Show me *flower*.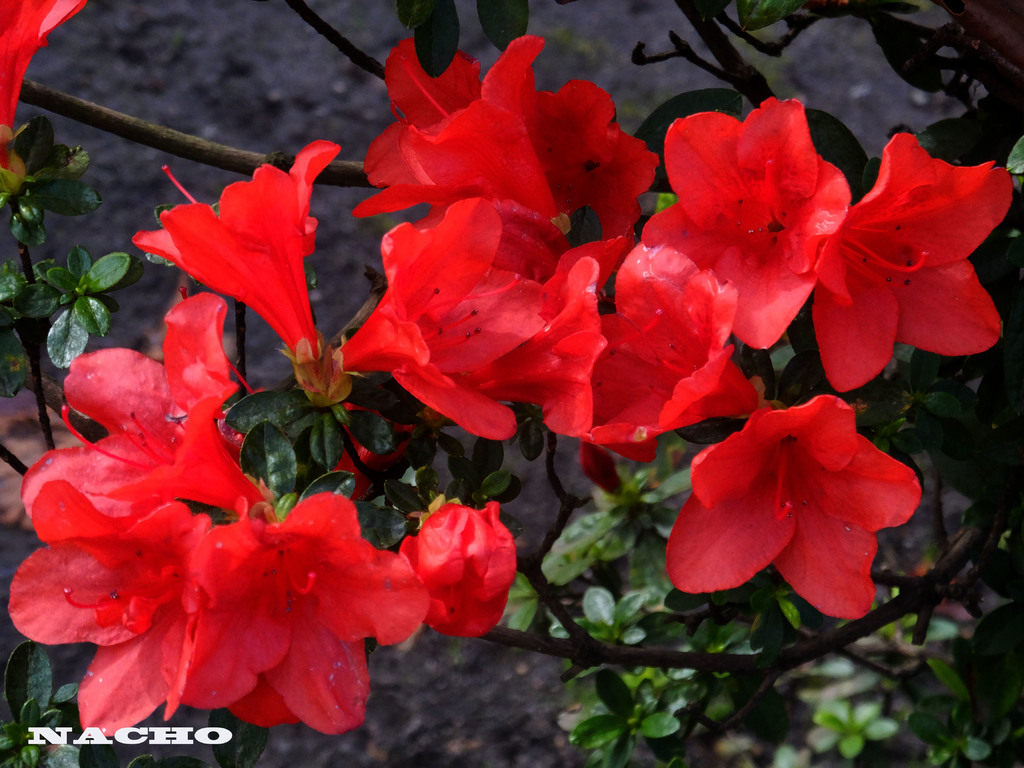
*flower* is here: [left=176, top=495, right=425, bottom=736].
